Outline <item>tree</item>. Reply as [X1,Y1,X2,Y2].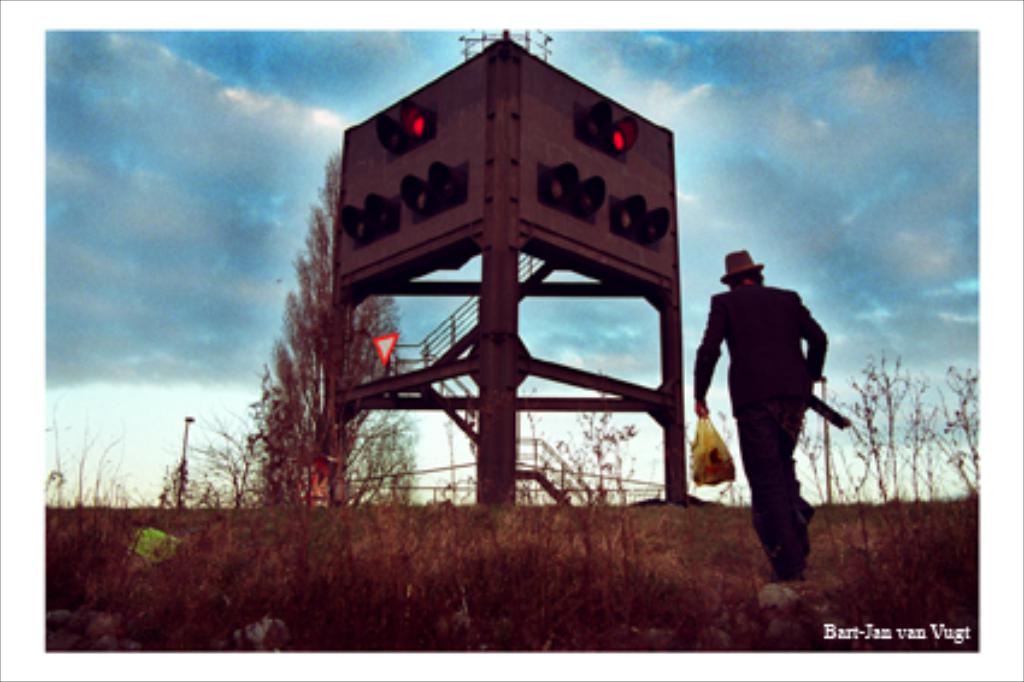
[224,152,414,501].
